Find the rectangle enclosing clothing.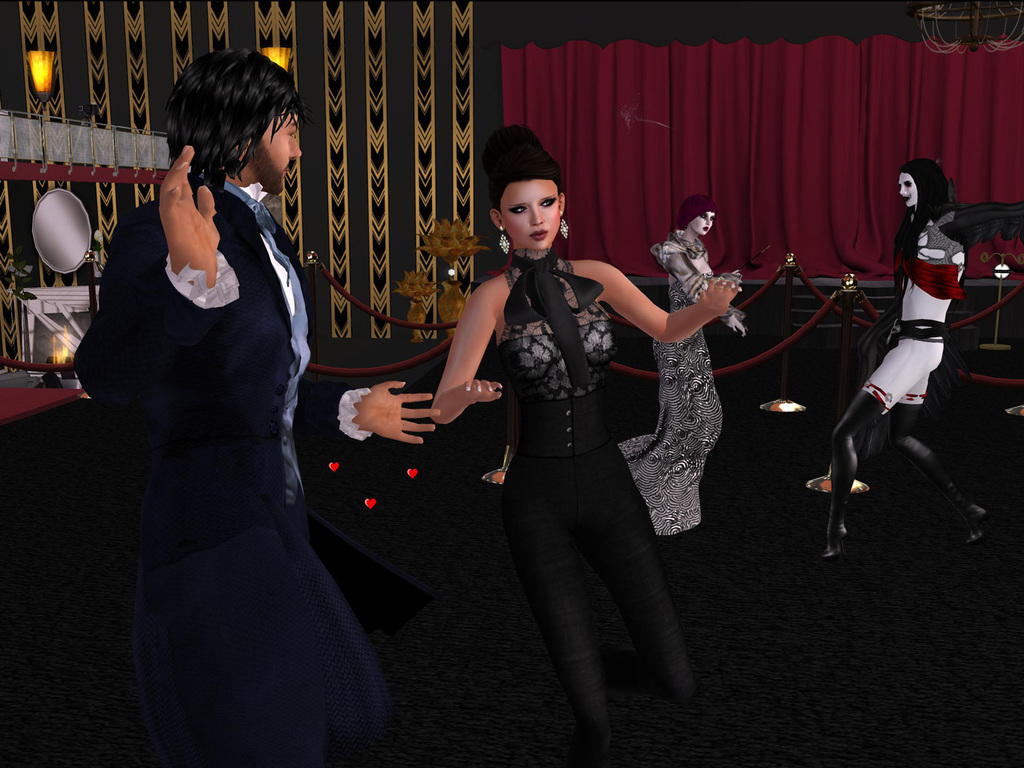
rect(79, 108, 353, 721).
